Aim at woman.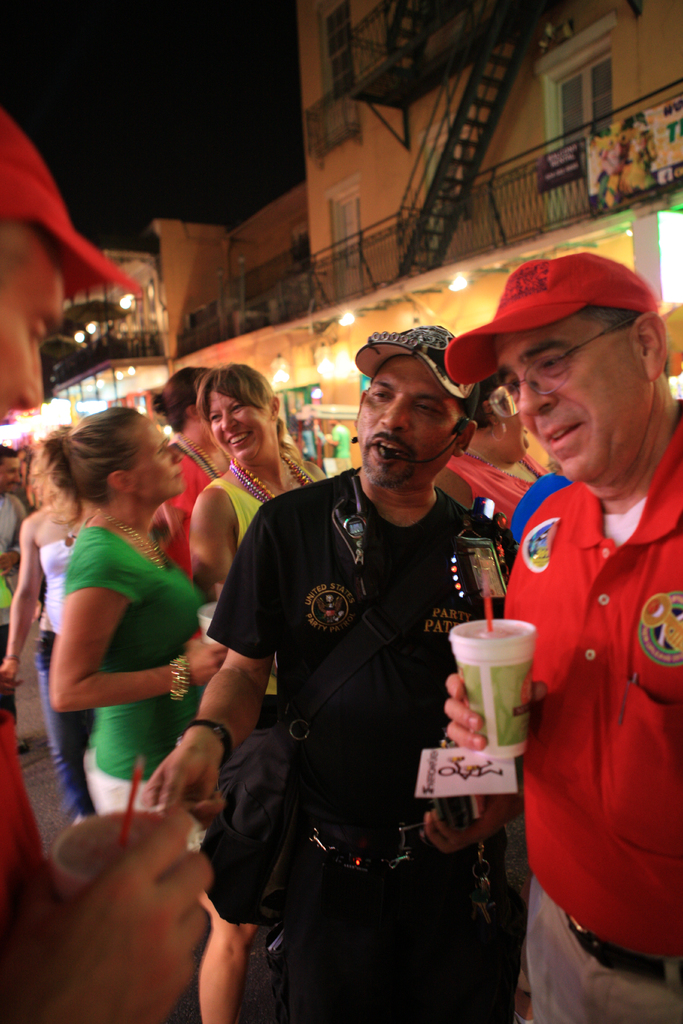
Aimed at bbox=(190, 360, 334, 615).
